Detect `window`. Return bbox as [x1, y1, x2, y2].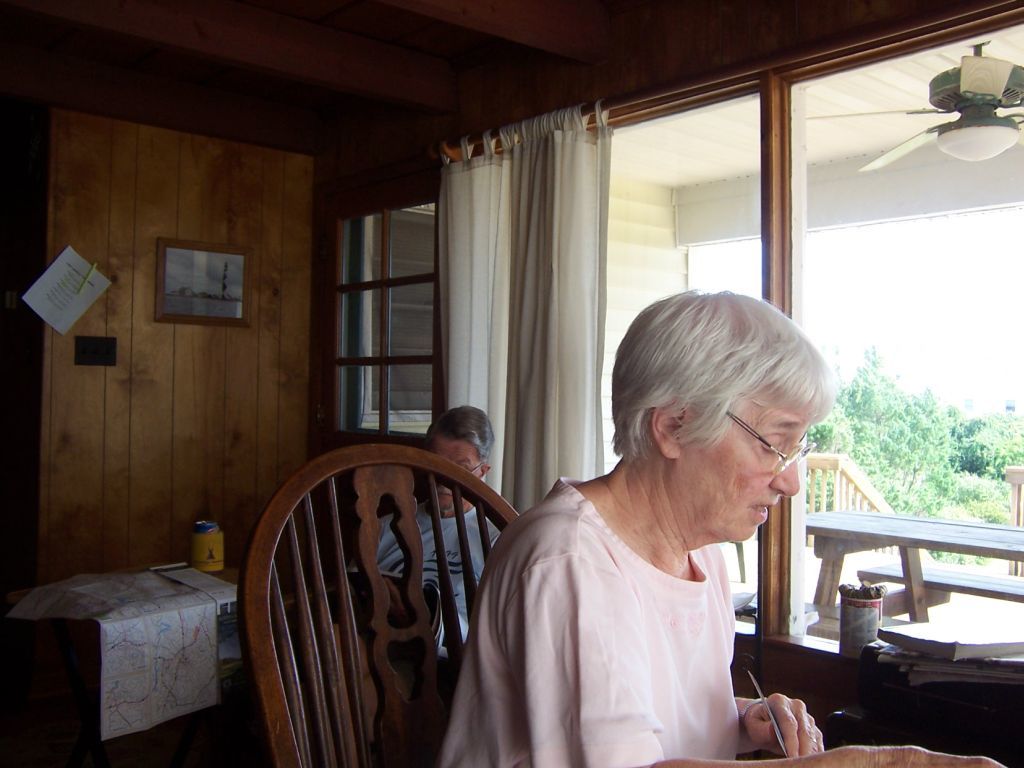
[314, 171, 450, 440].
